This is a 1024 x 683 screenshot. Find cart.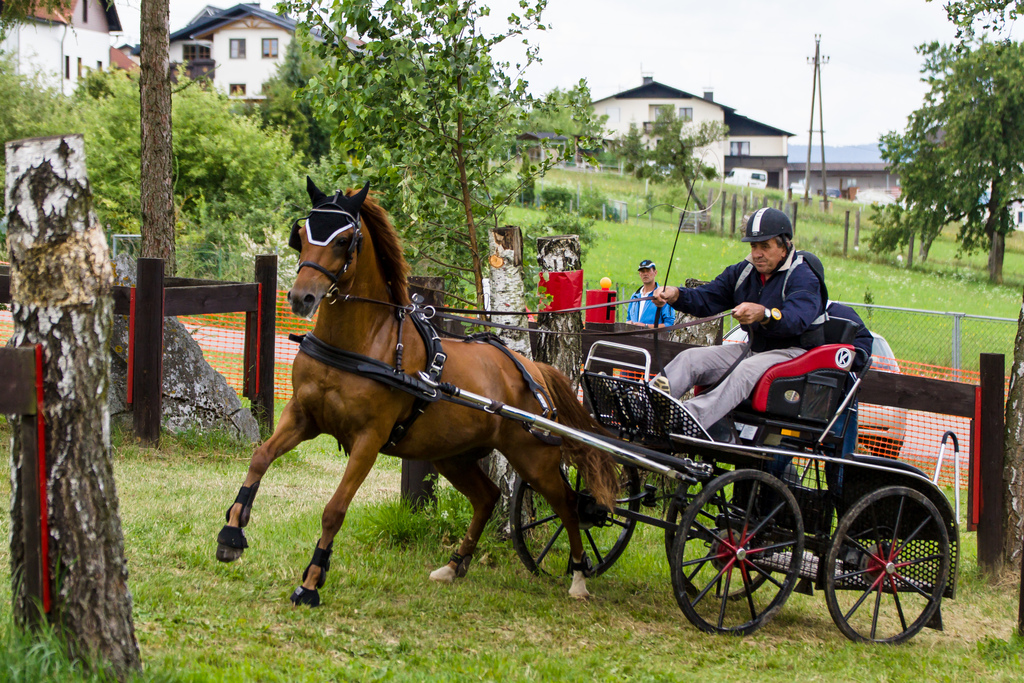
Bounding box: box=[416, 300, 963, 643].
